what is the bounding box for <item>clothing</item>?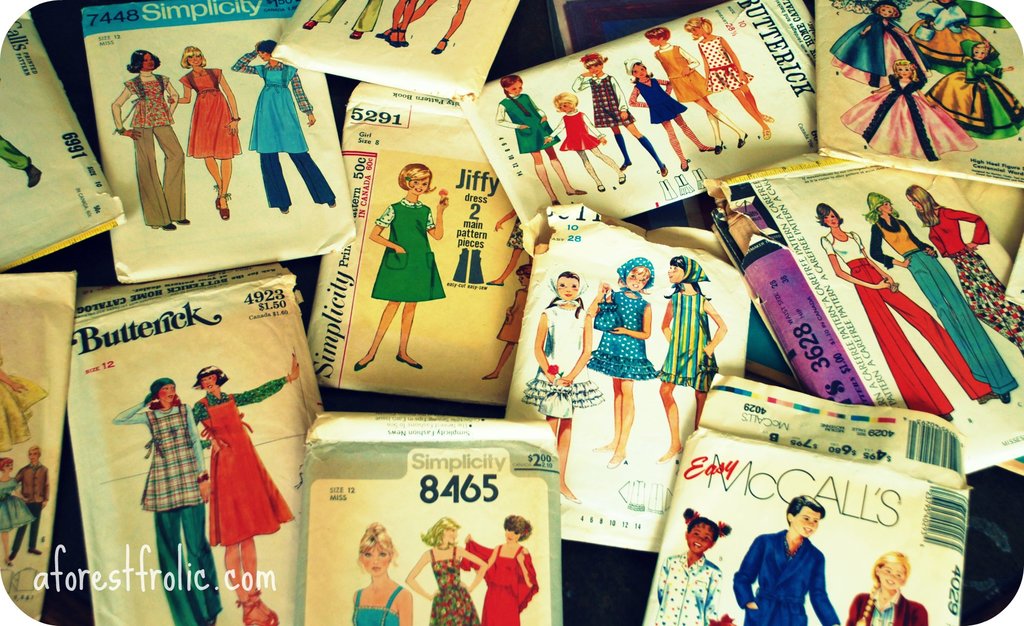
(828, 0, 927, 85).
